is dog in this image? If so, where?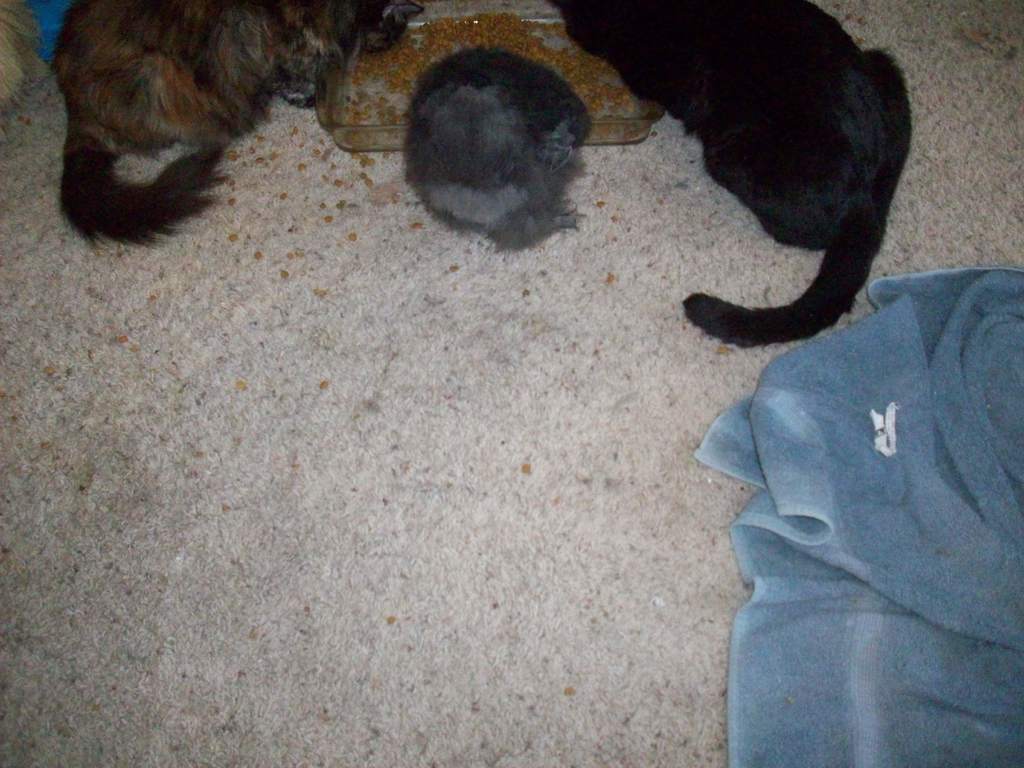
Yes, at <region>51, 0, 426, 249</region>.
